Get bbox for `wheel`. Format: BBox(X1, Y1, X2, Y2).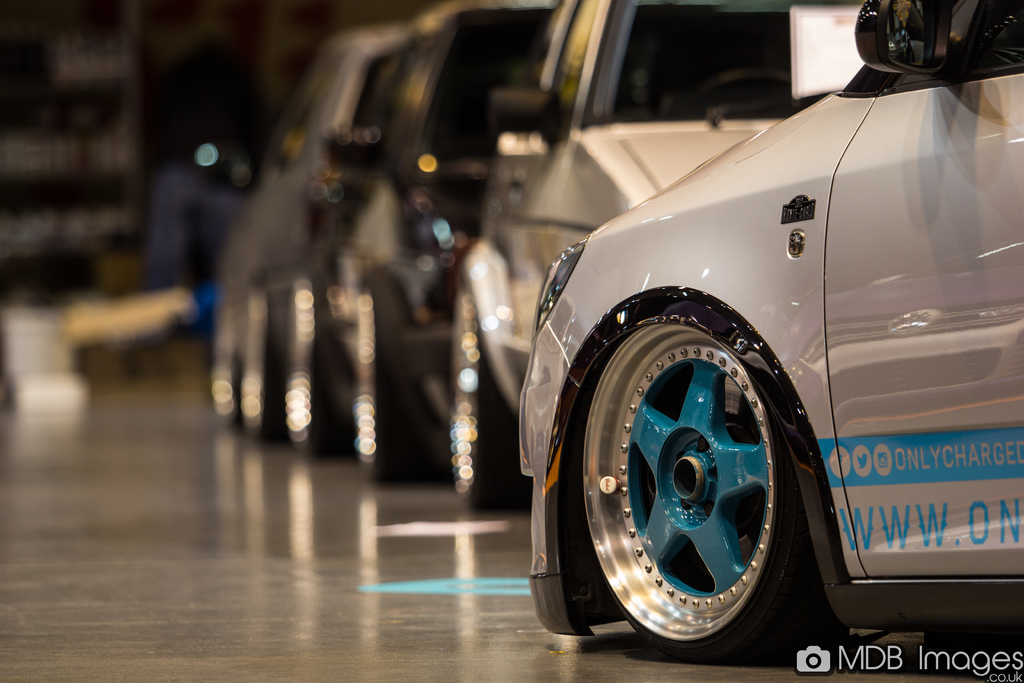
BBox(564, 312, 860, 668).
